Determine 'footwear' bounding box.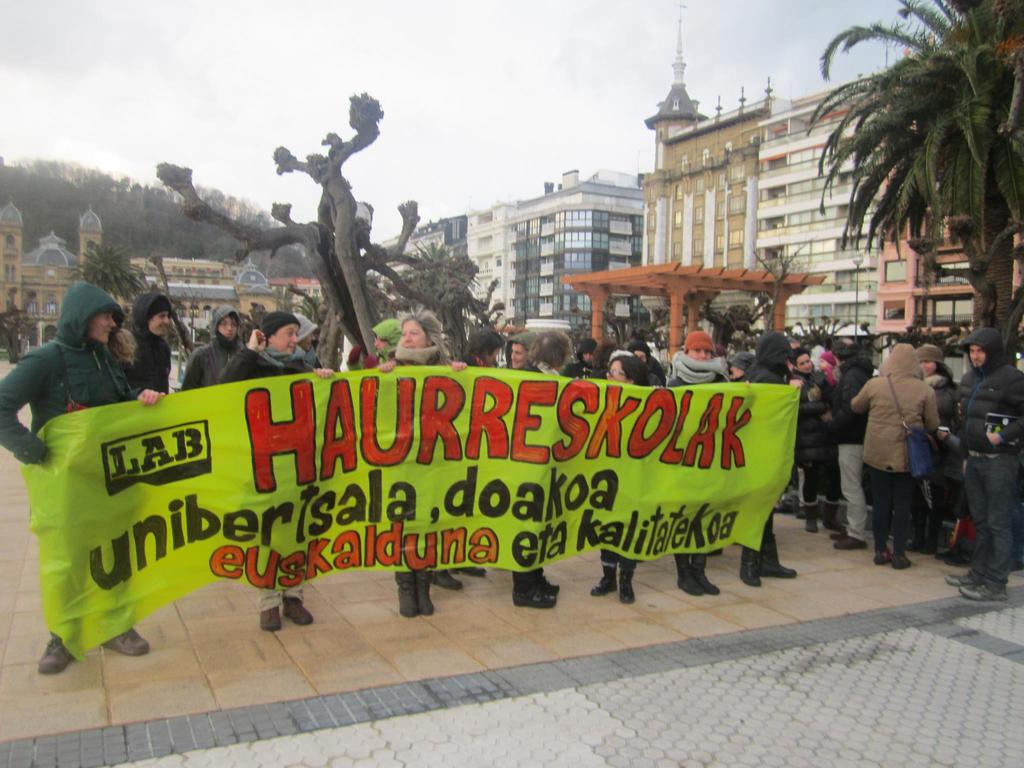
Determined: <box>285,593,314,625</box>.
